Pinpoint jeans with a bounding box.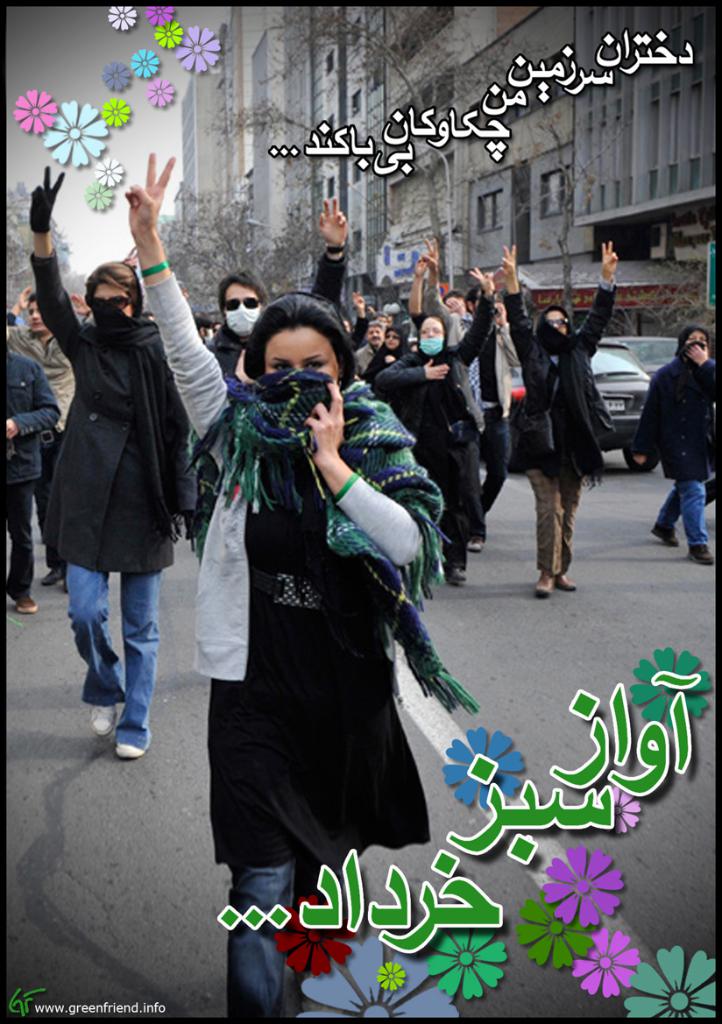
[217, 851, 360, 1023].
